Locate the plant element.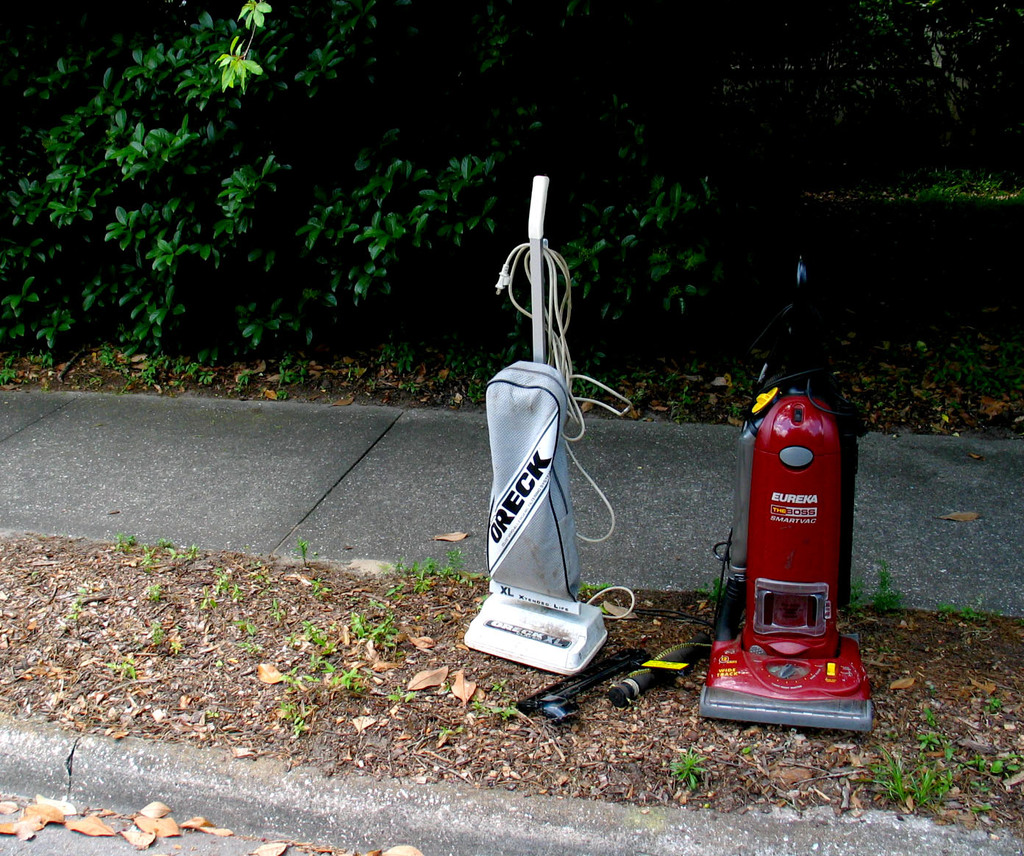
Element bbox: (x1=911, y1=763, x2=931, y2=803).
